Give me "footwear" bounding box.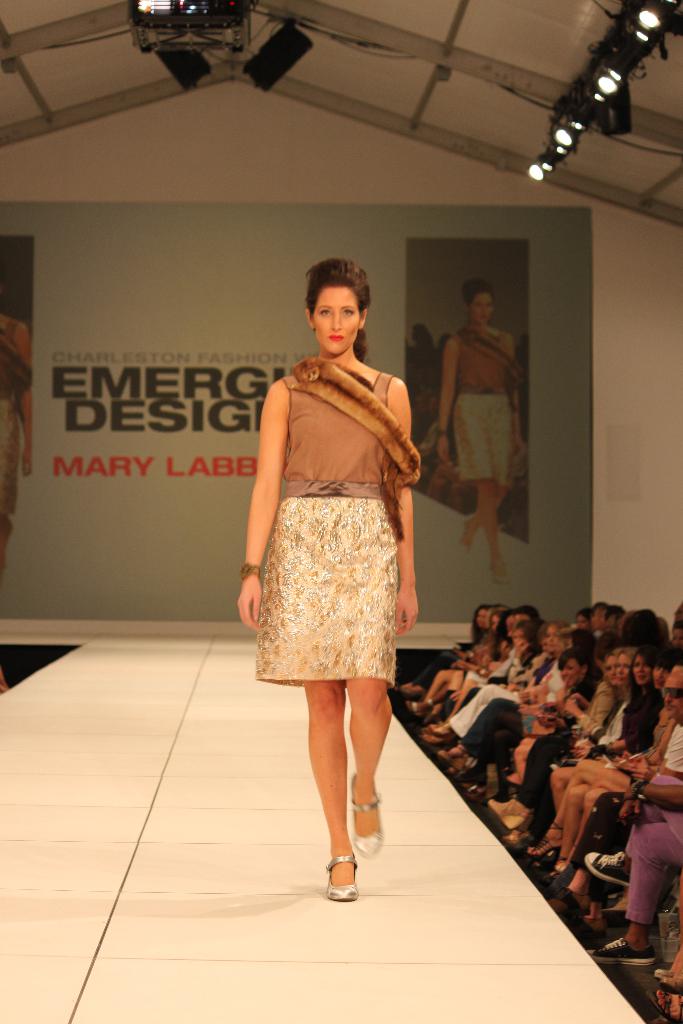
x1=313 y1=847 x2=359 y2=898.
